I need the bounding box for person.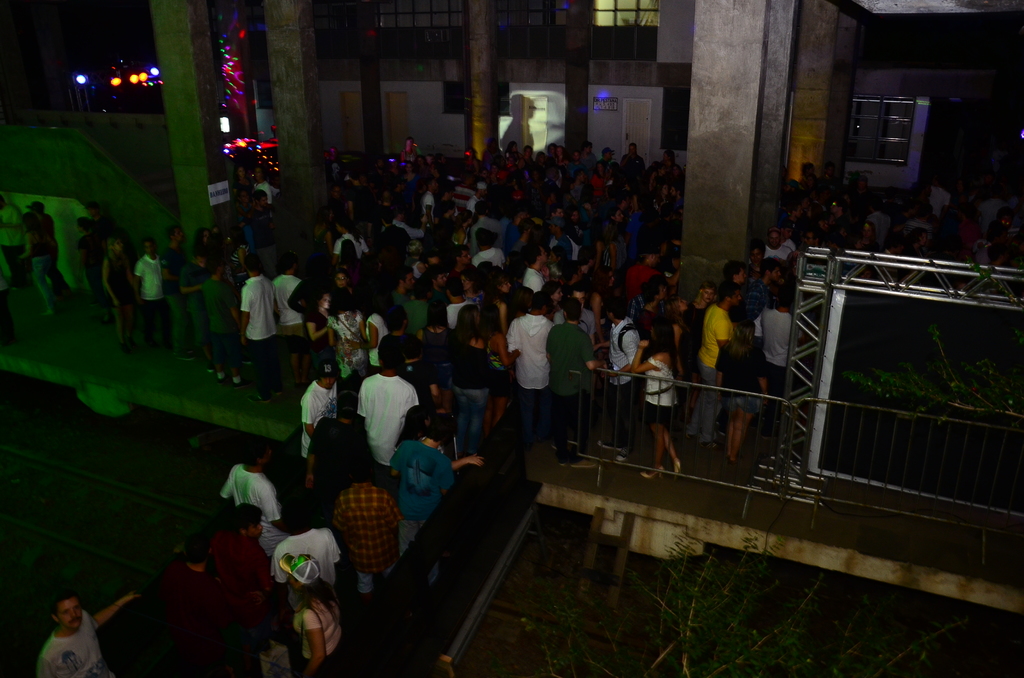
Here it is: x1=279 y1=550 x2=345 y2=677.
